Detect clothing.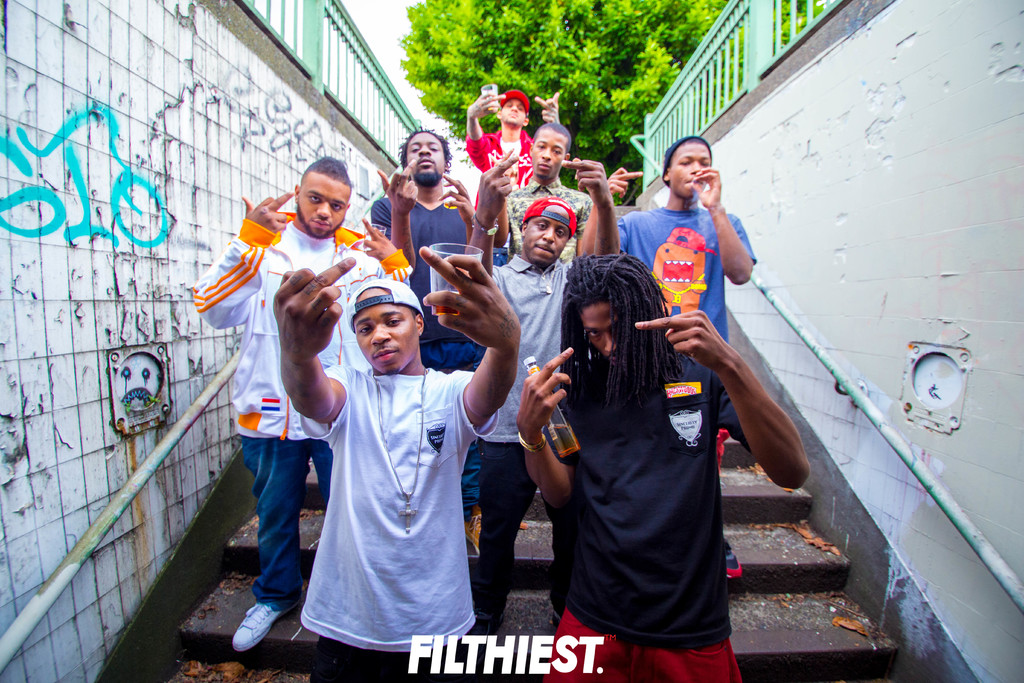
Detected at <box>461,120,537,206</box>.
